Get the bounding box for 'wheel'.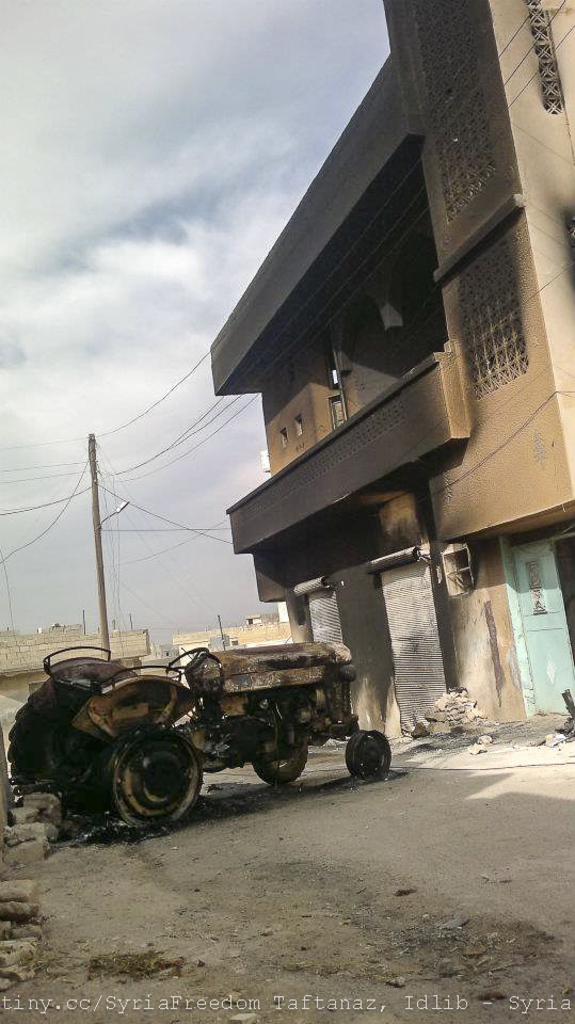
247,746,306,788.
